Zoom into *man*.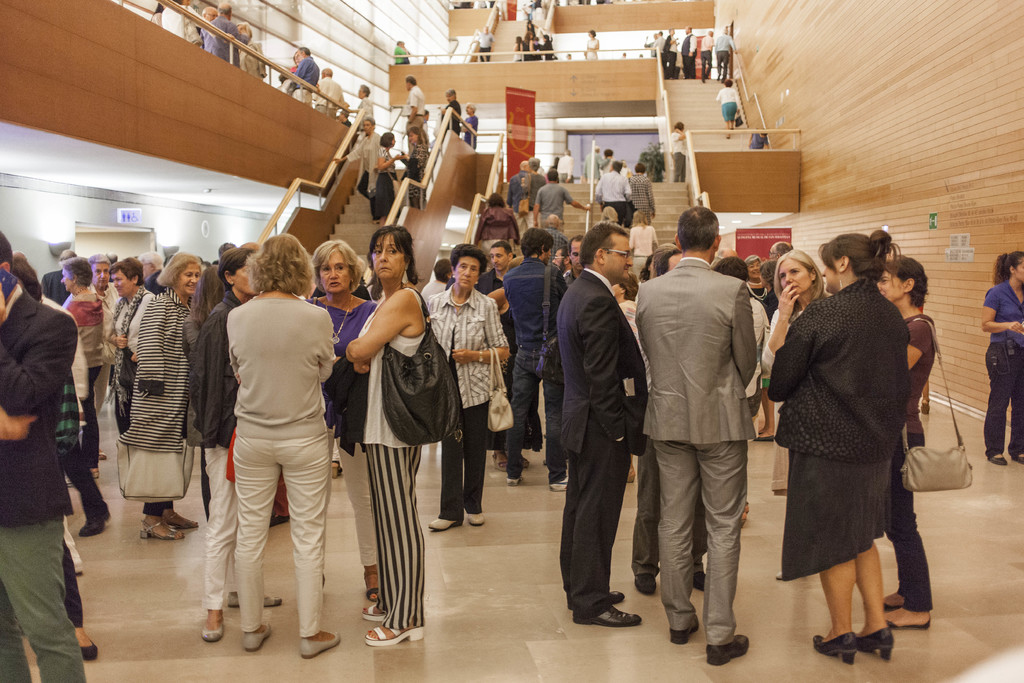
Zoom target: <bbox>92, 255, 122, 413</bbox>.
